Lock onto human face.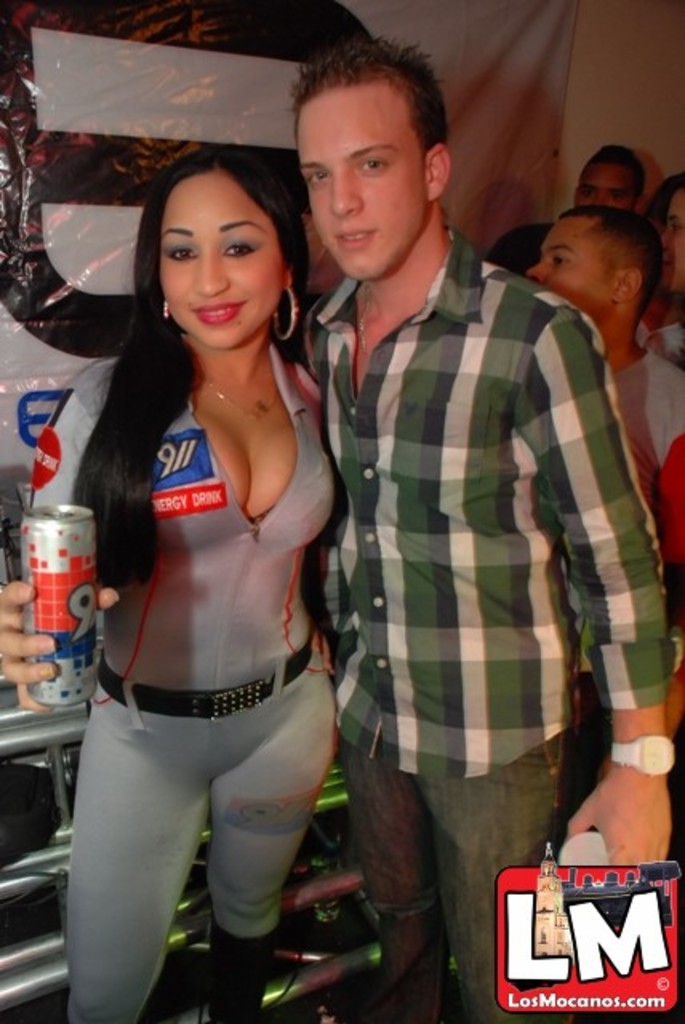
Locked: 575, 162, 637, 219.
